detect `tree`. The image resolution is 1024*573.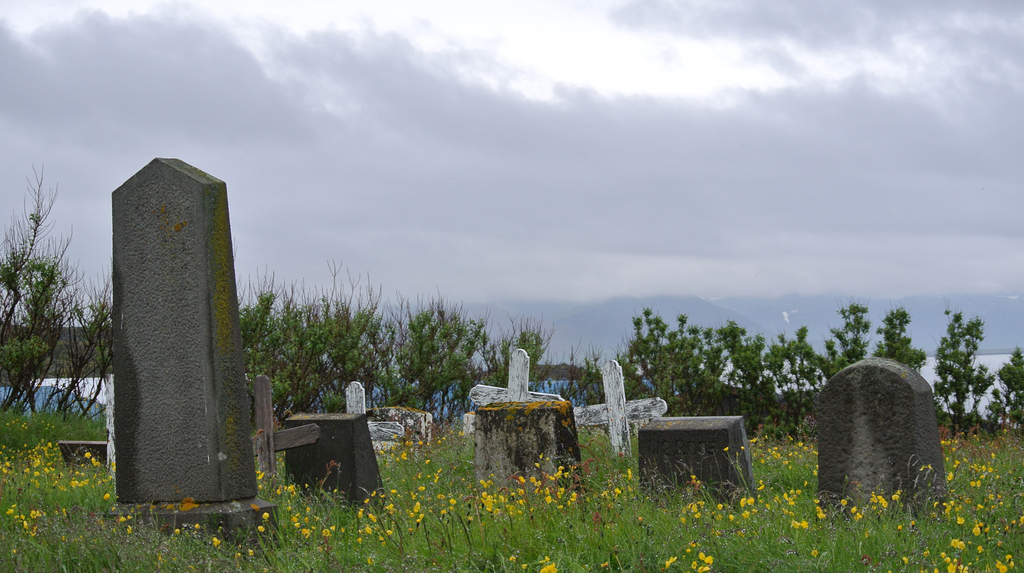
54, 279, 113, 424.
